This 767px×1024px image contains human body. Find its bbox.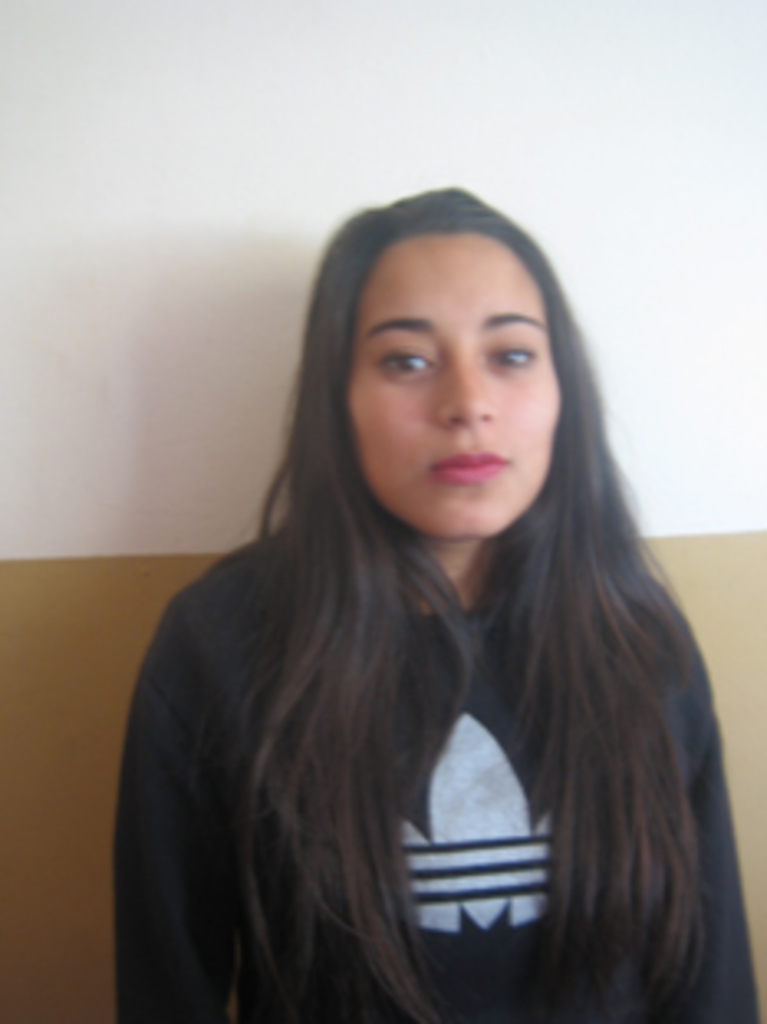
x1=112, y1=227, x2=714, y2=1021.
